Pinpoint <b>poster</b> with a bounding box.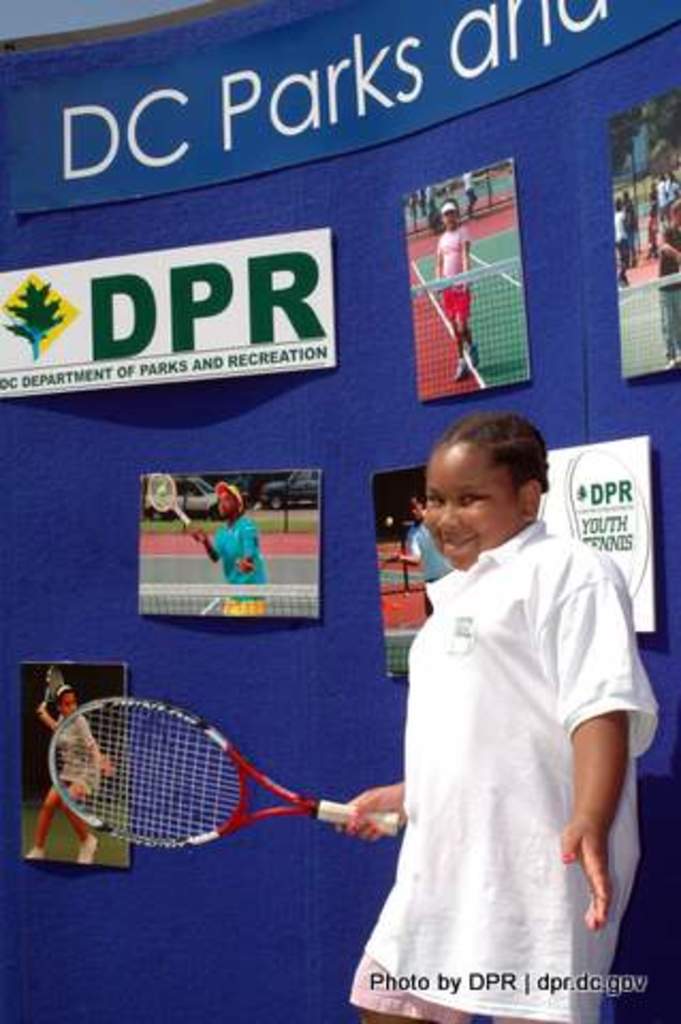
(374,435,653,687).
